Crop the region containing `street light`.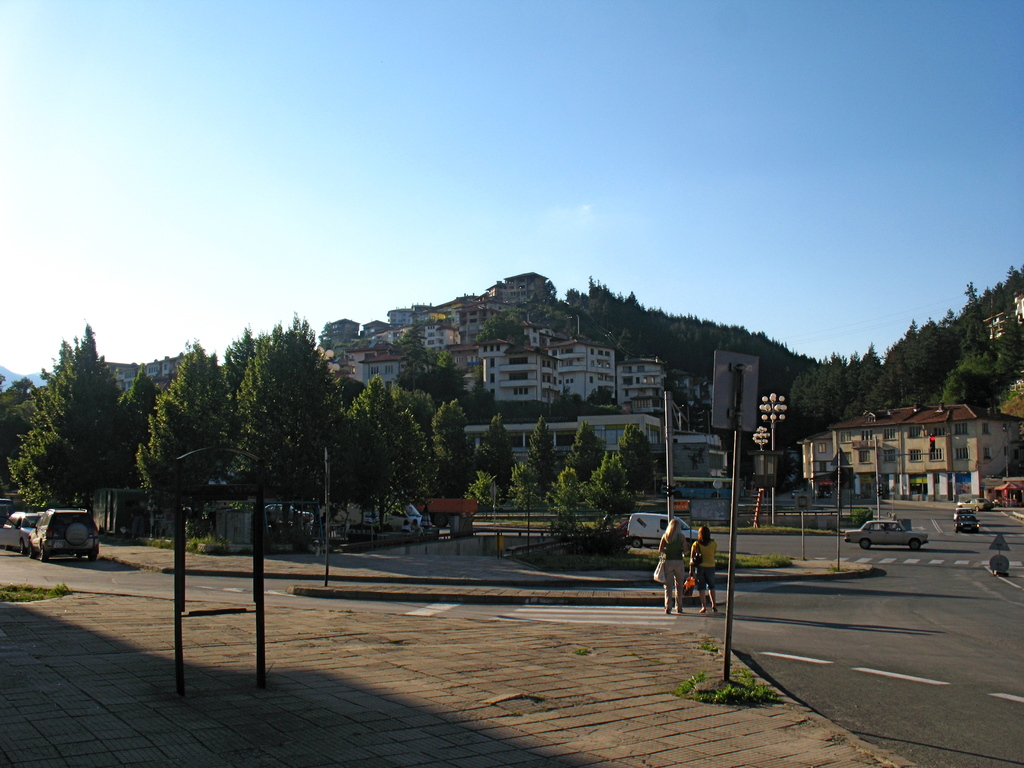
Crop region: x1=755 y1=387 x2=790 y2=527.
